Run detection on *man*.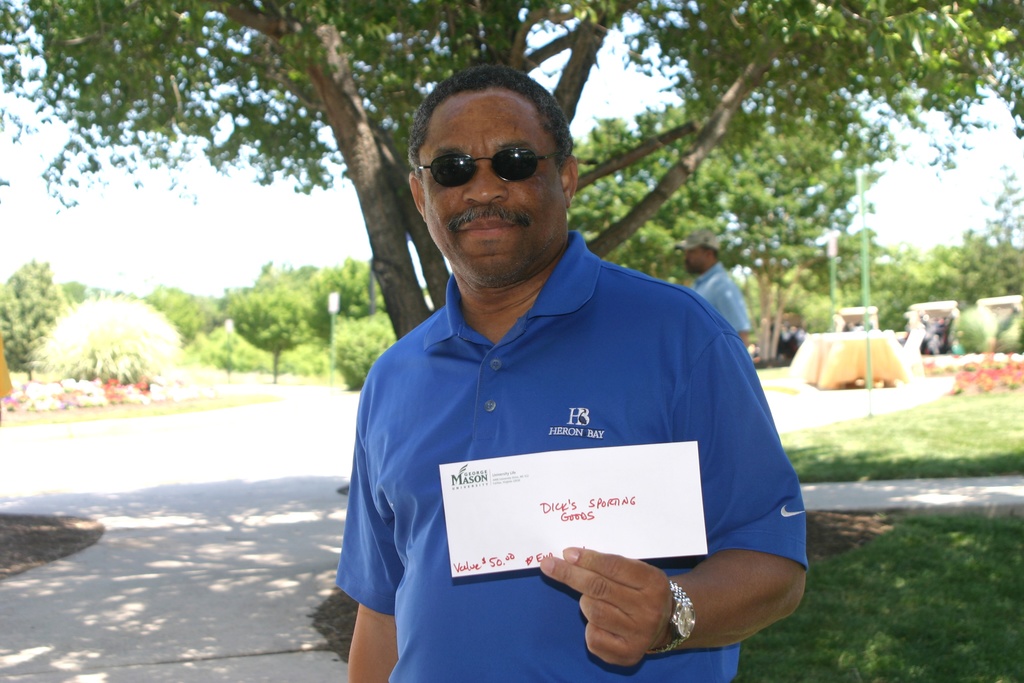
Result: region(321, 79, 797, 682).
